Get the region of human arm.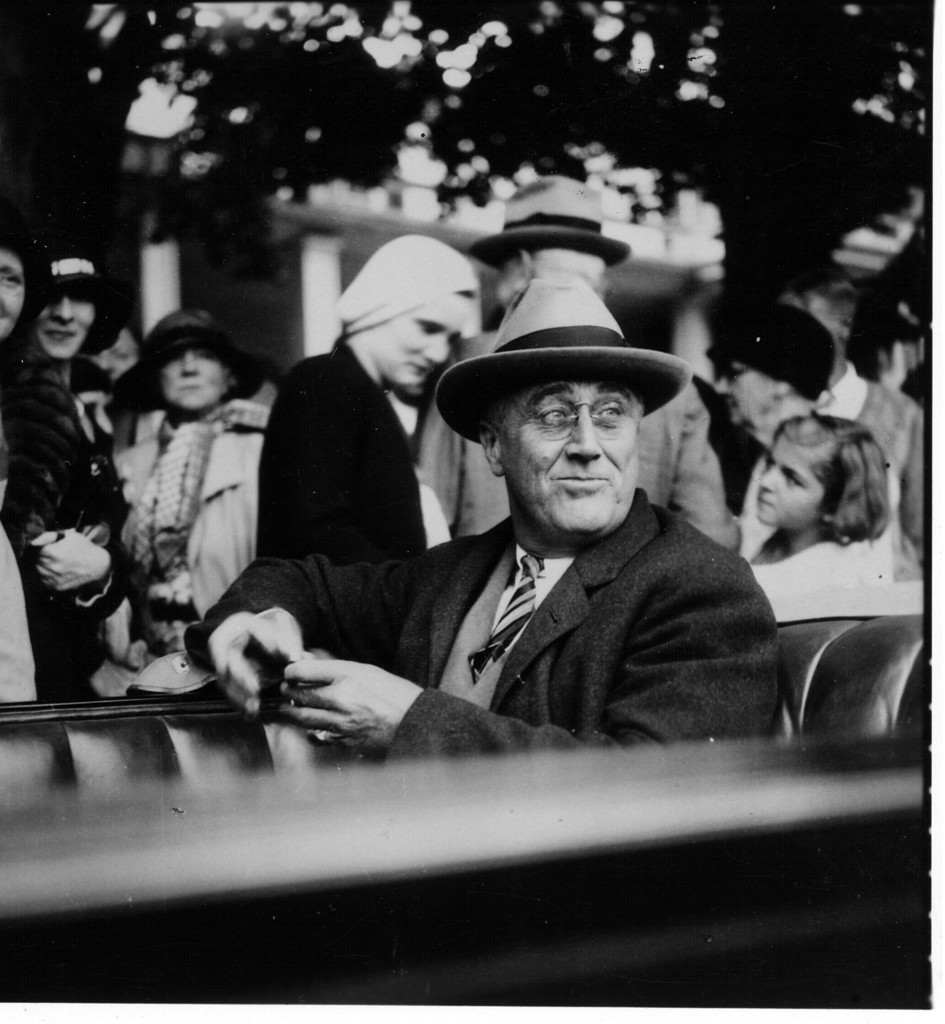
Rect(270, 565, 780, 762).
